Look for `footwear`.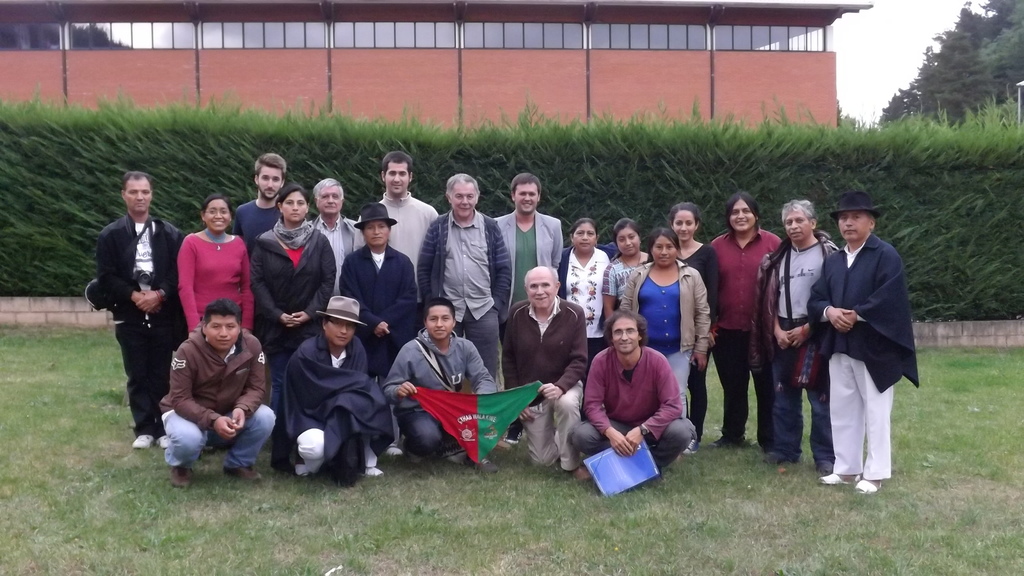
Found: x1=856, y1=476, x2=884, y2=493.
